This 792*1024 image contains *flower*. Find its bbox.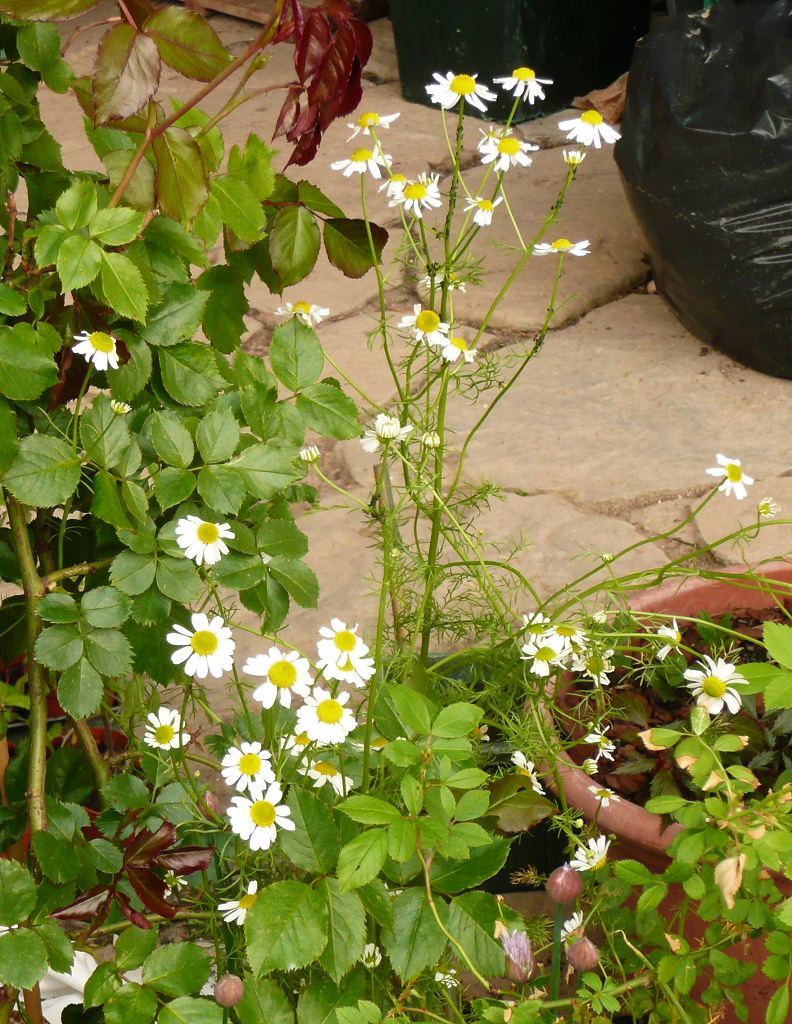
bbox=[415, 265, 468, 291].
